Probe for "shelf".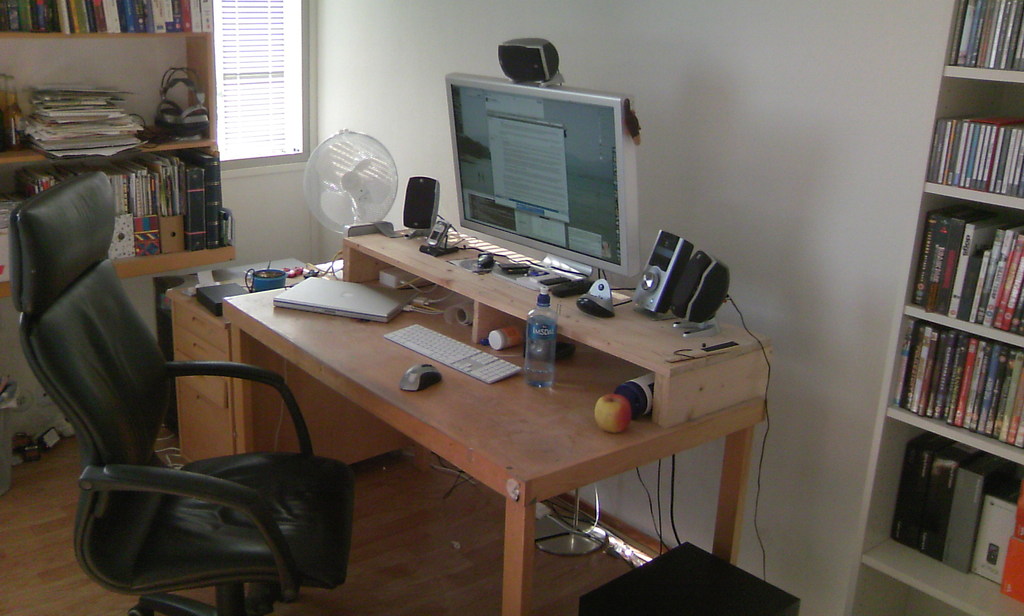
Probe result: box=[0, 0, 236, 302].
